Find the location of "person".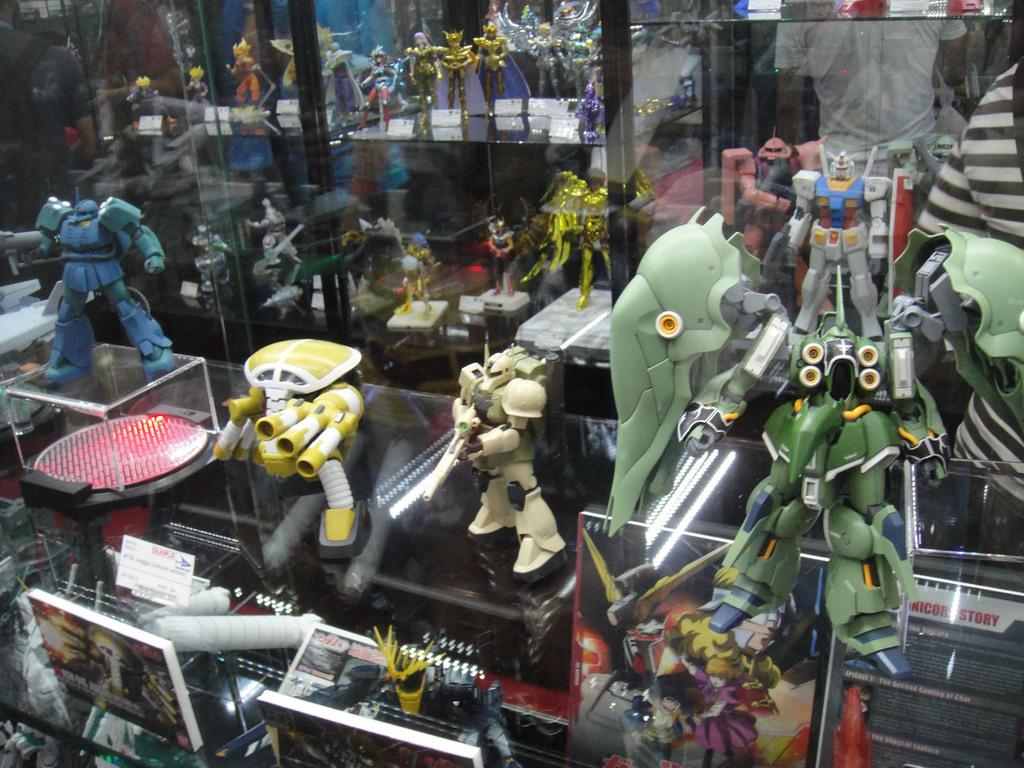
Location: detection(474, 26, 514, 108).
